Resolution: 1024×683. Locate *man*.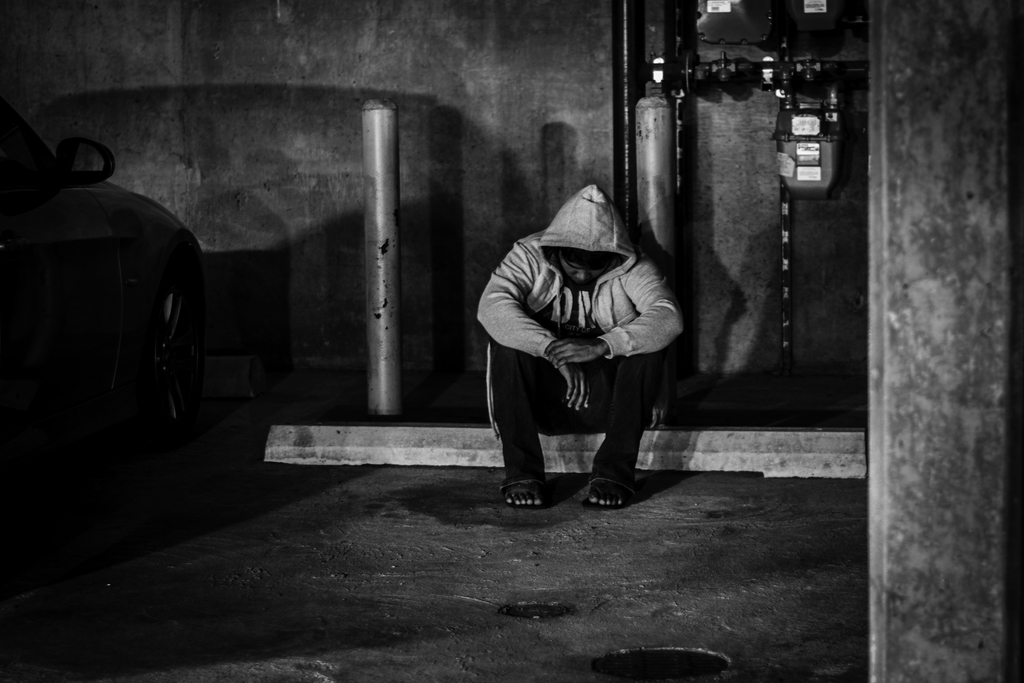
detection(476, 166, 681, 526).
